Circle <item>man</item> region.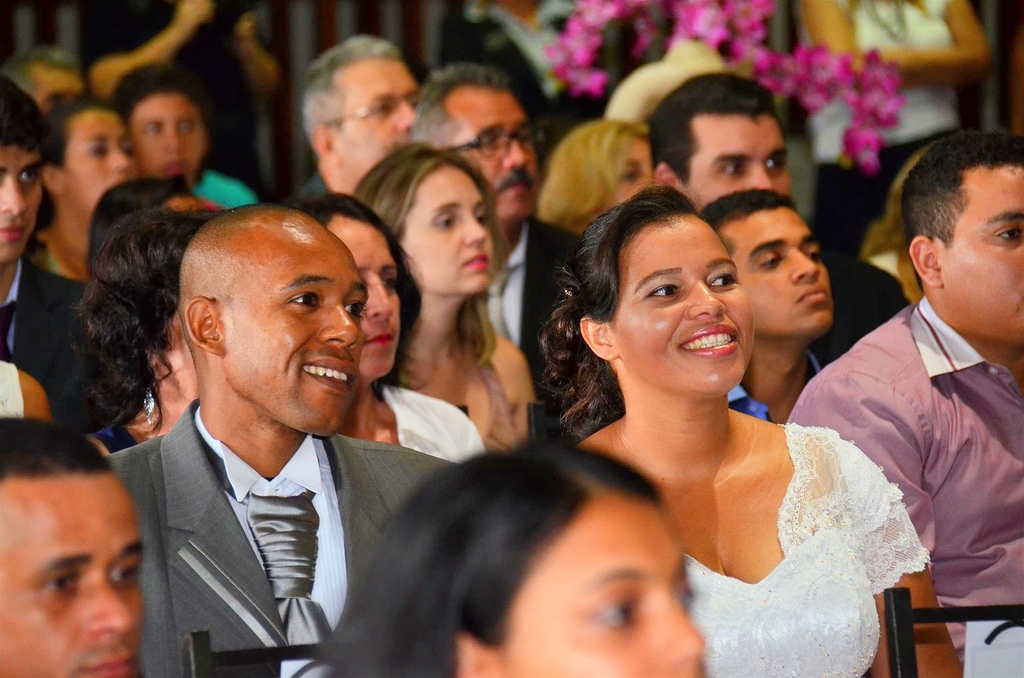
Region: 786, 132, 1023, 614.
